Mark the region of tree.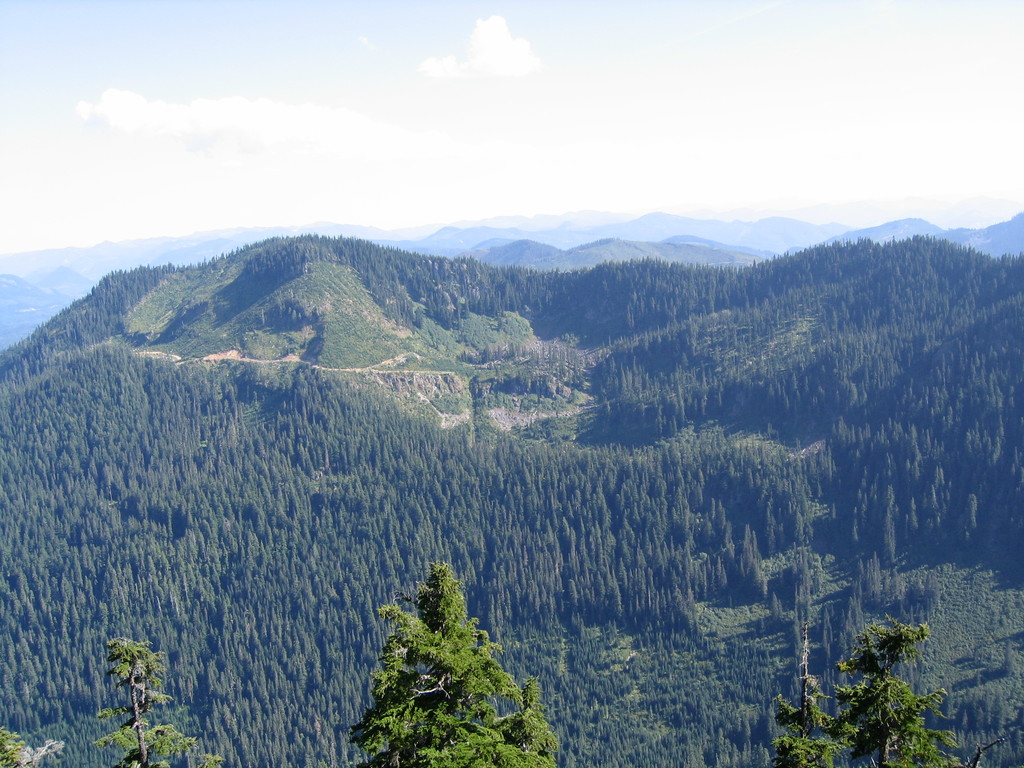
Region: 93 639 225 767.
